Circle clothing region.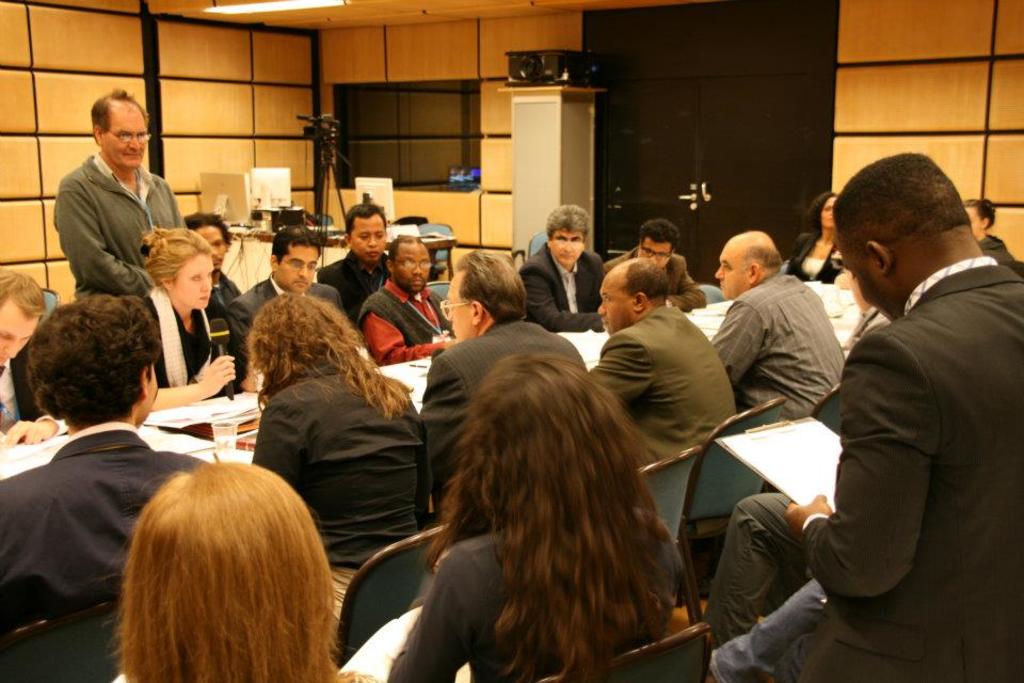
Region: 789, 250, 1023, 682.
